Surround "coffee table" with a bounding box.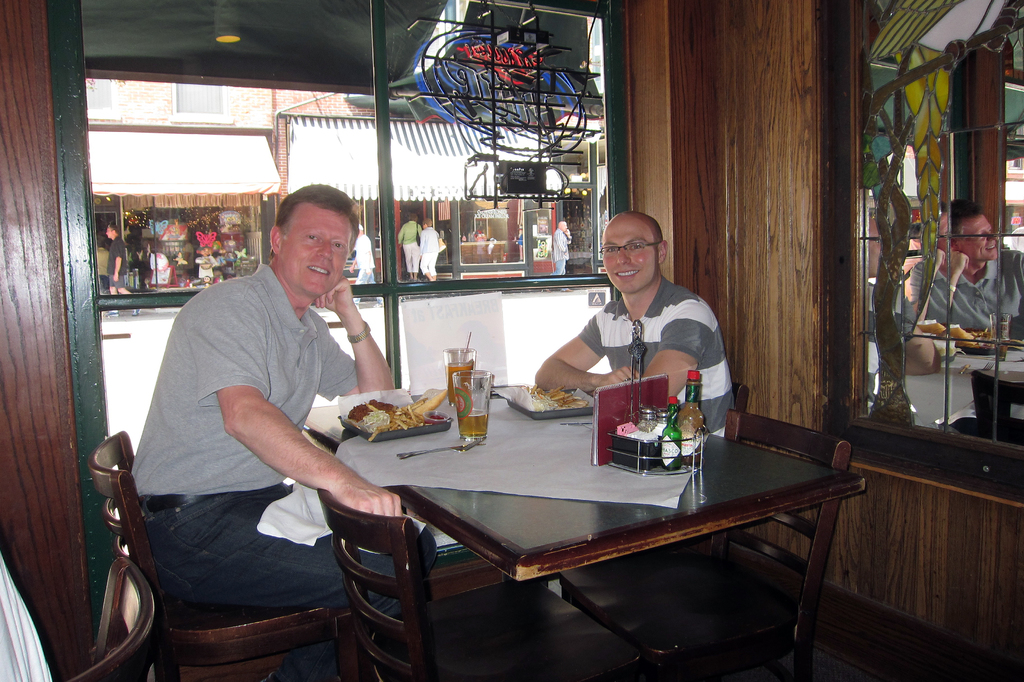
BBox(285, 377, 845, 651).
